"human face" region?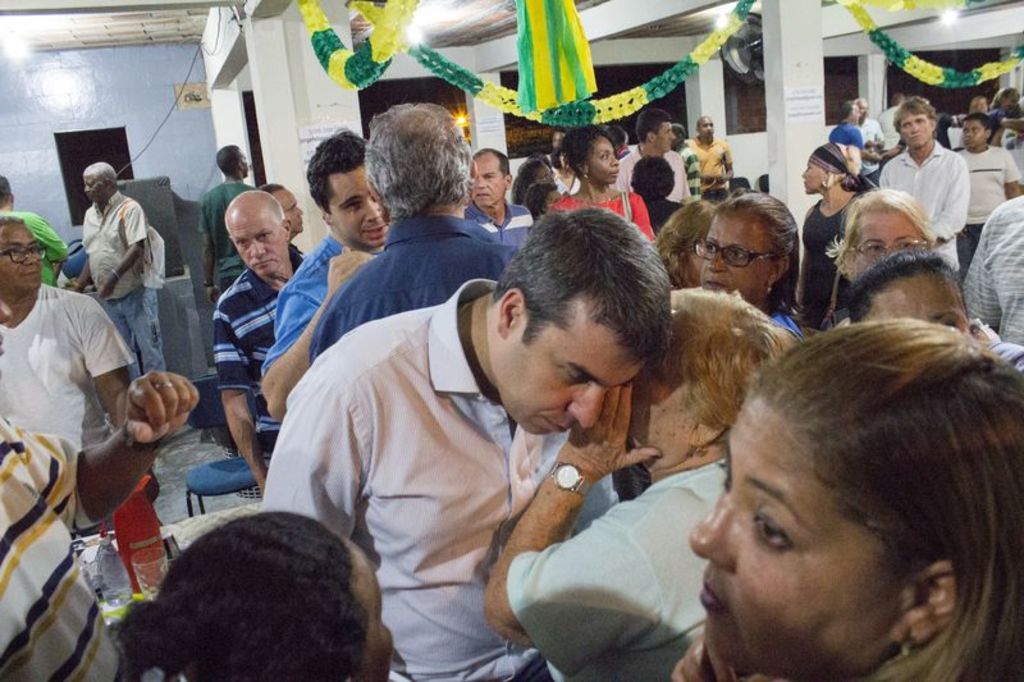
684:388:905:681
